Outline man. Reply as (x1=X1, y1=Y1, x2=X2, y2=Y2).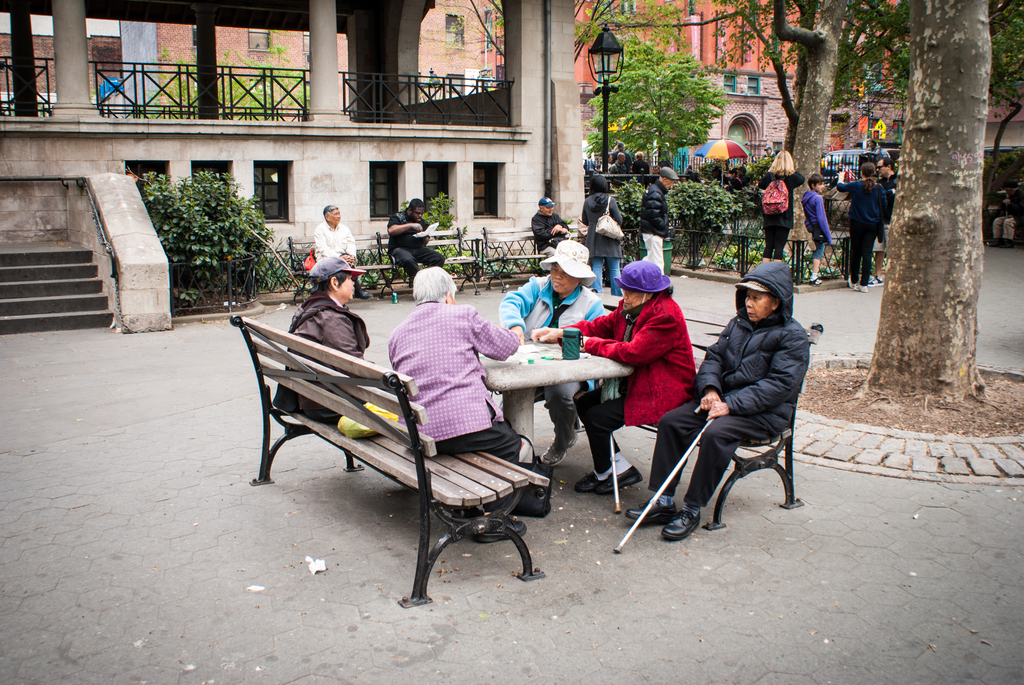
(x1=867, y1=155, x2=896, y2=289).
